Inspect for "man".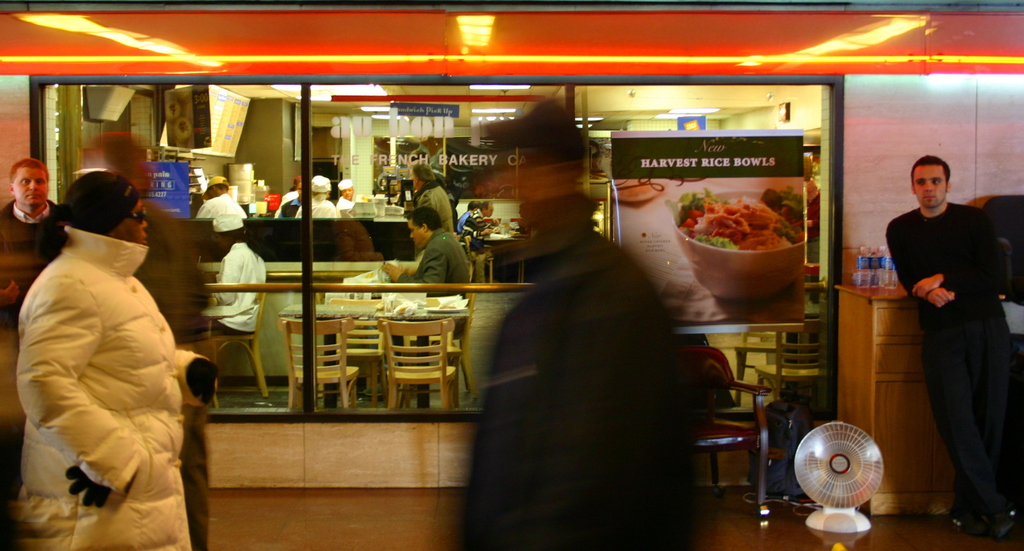
Inspection: rect(0, 159, 69, 507).
